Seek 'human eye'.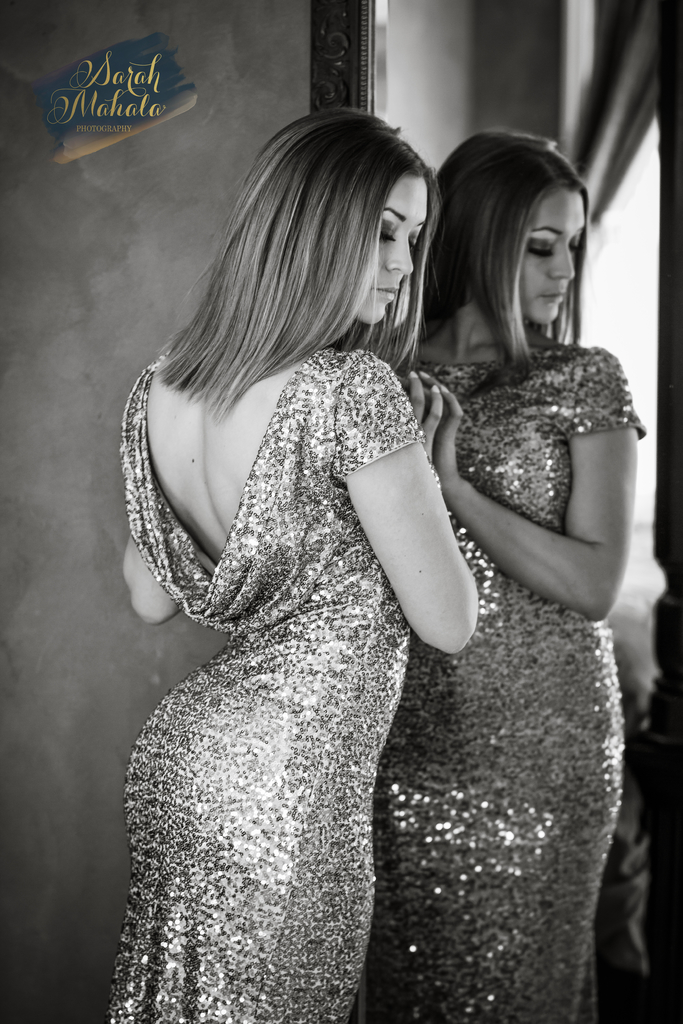
{"left": 408, "top": 235, "right": 417, "bottom": 246}.
